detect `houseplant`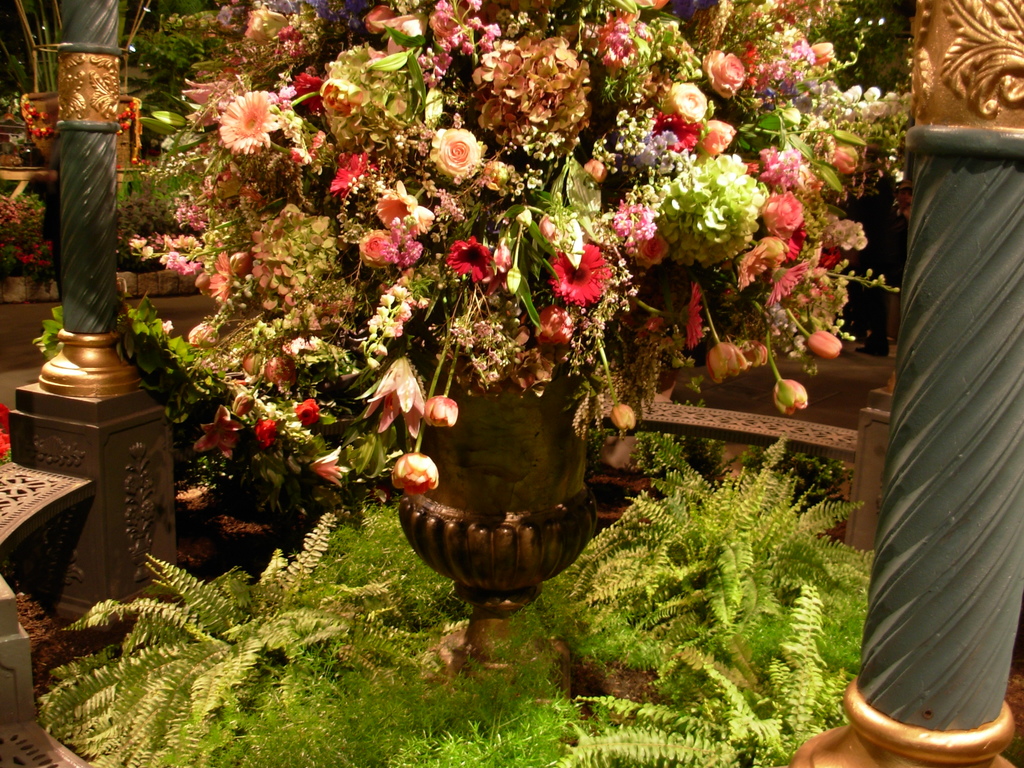
box=[0, 187, 65, 285]
